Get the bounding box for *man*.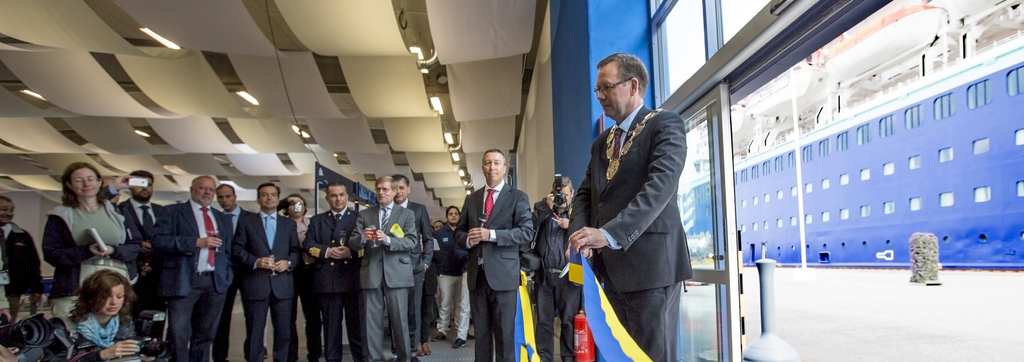
rect(0, 191, 44, 311).
